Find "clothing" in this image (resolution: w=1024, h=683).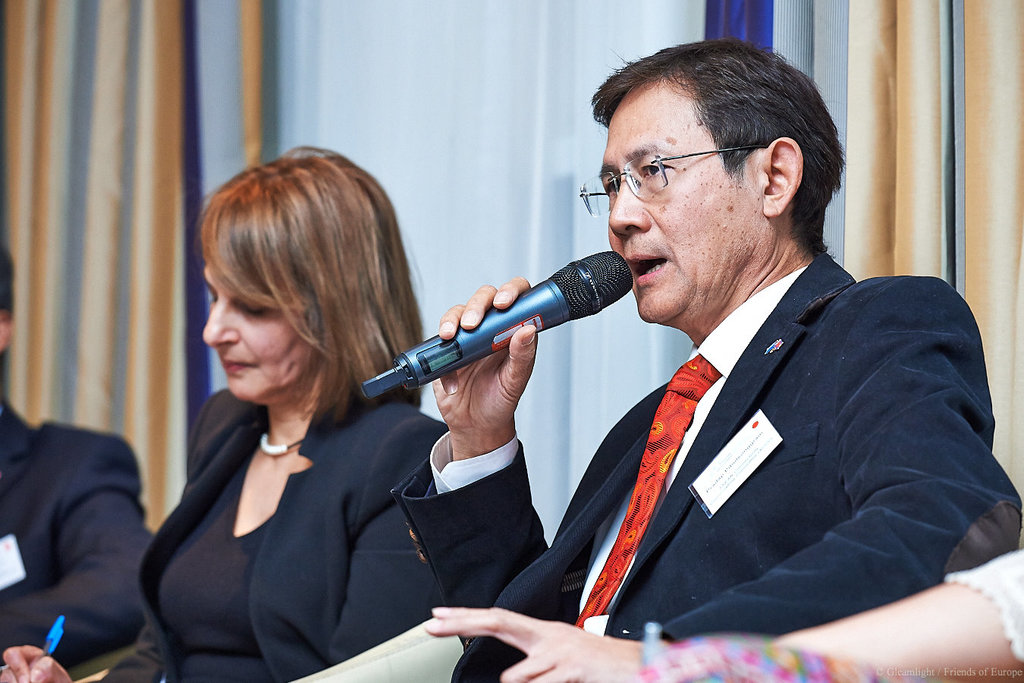
bbox=(61, 338, 476, 682).
